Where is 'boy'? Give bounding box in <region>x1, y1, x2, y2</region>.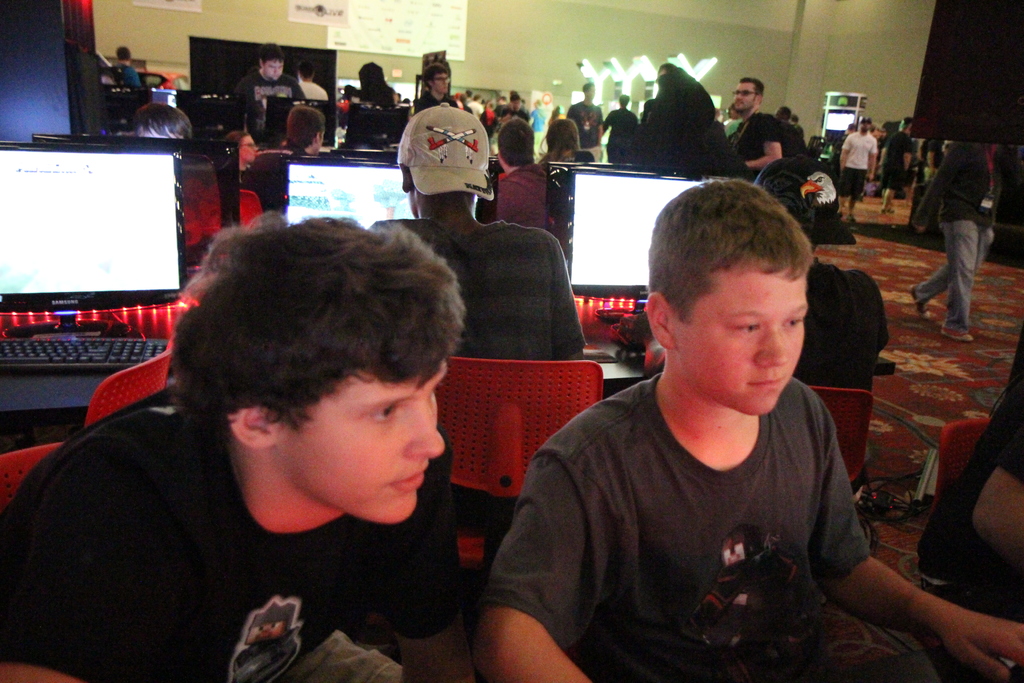
<region>0, 210, 481, 682</region>.
